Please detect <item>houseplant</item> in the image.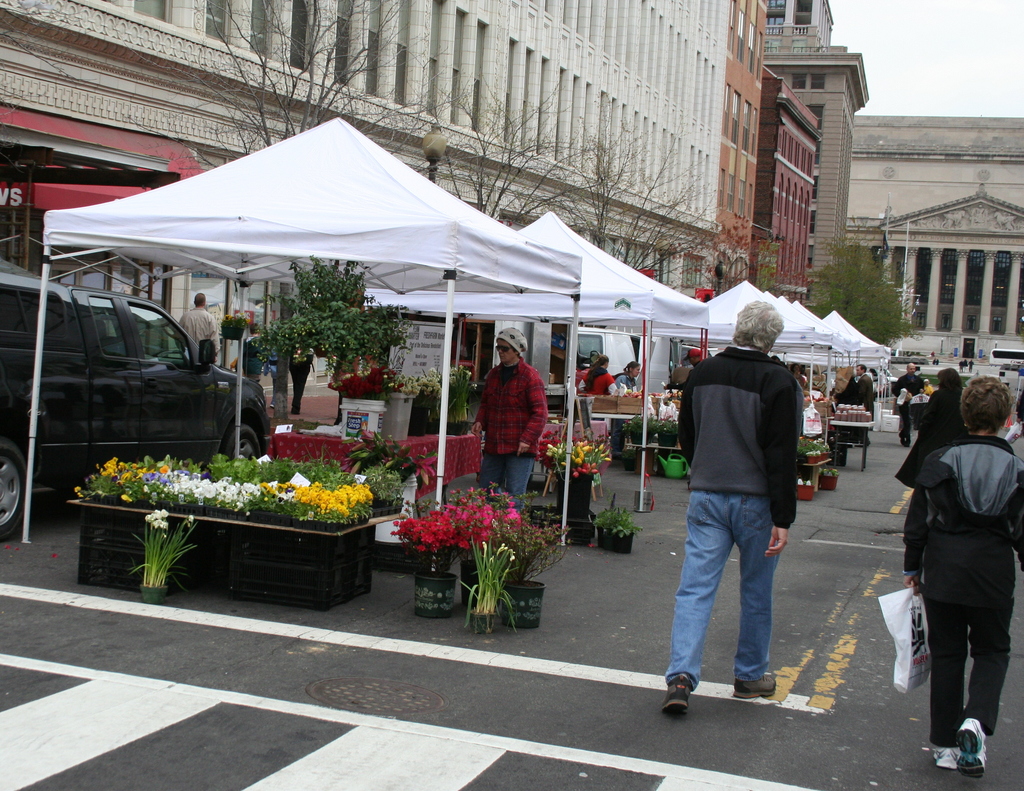
bbox(631, 407, 659, 448).
